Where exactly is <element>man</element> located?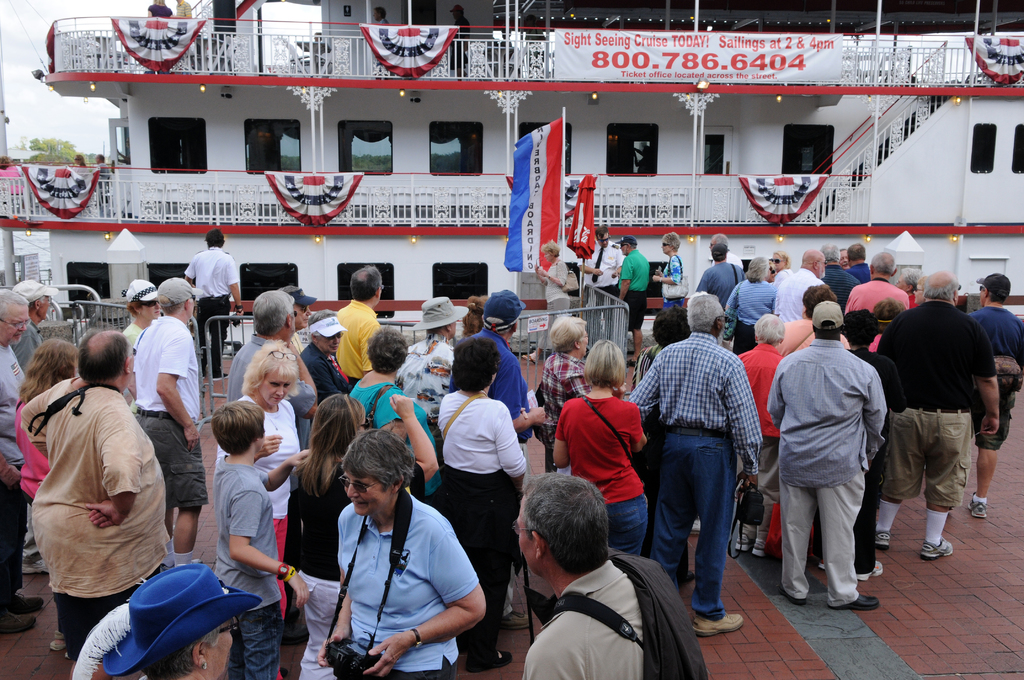
Its bounding box is BBox(335, 264, 381, 388).
